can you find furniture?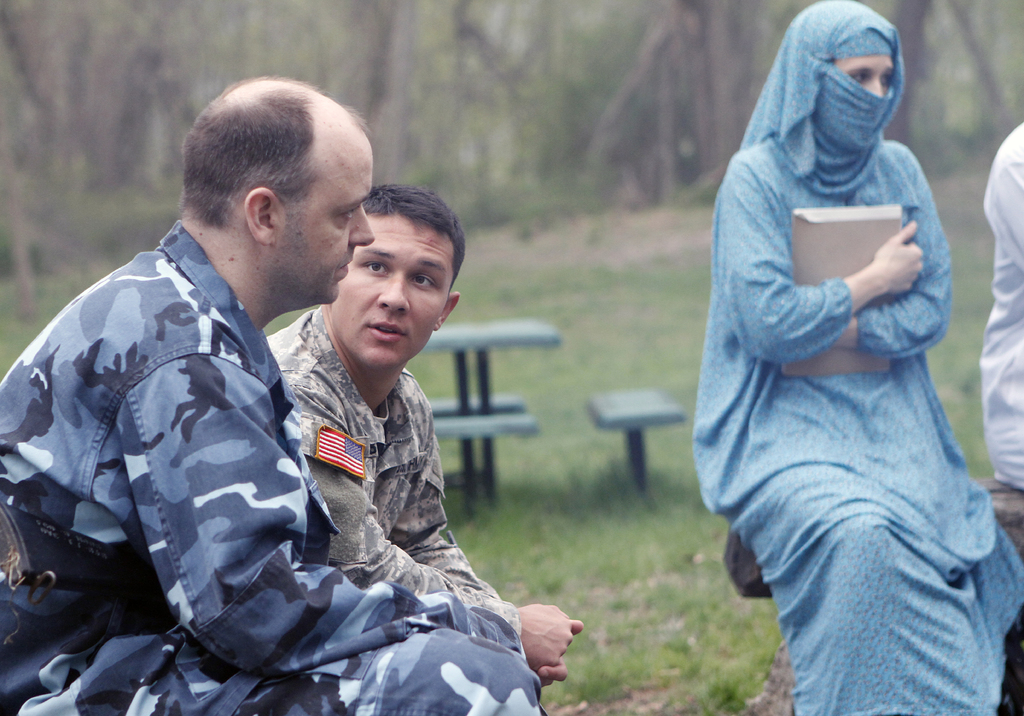
Yes, bounding box: <box>434,413,535,447</box>.
